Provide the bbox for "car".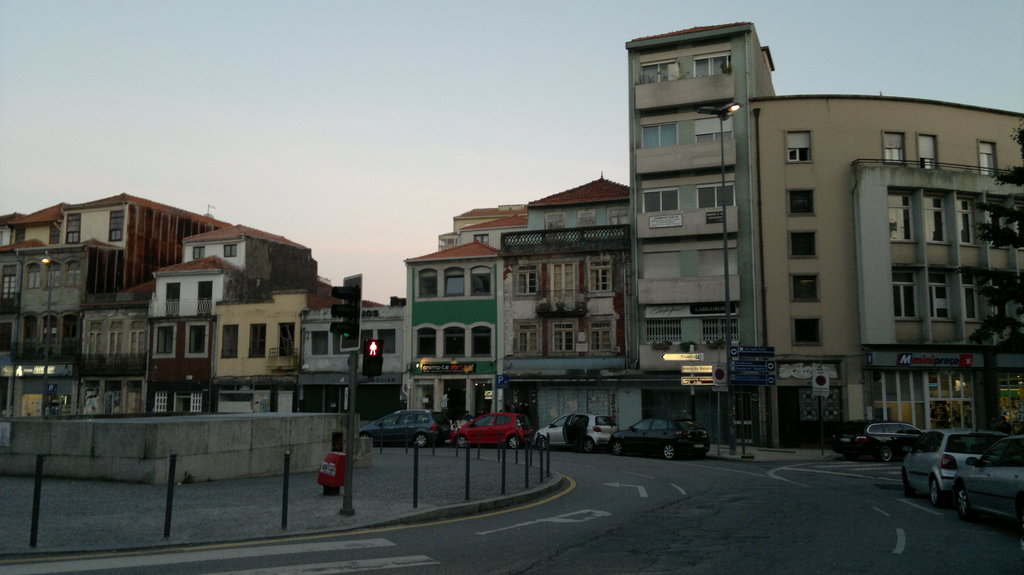
locate(902, 421, 965, 507).
